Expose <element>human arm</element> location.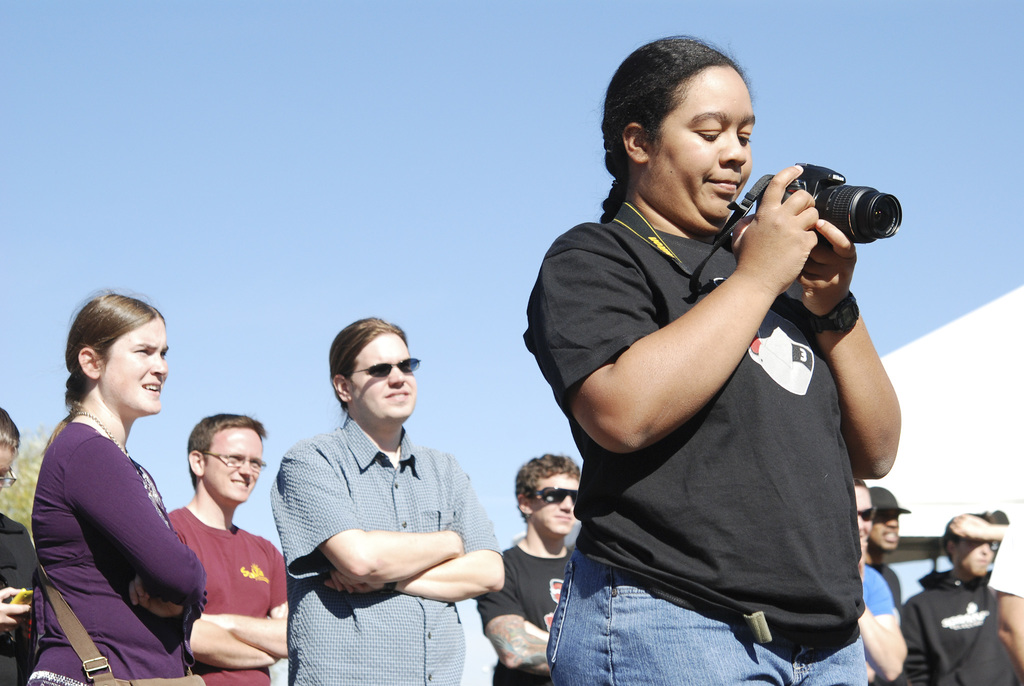
Exposed at (127, 573, 184, 620).
